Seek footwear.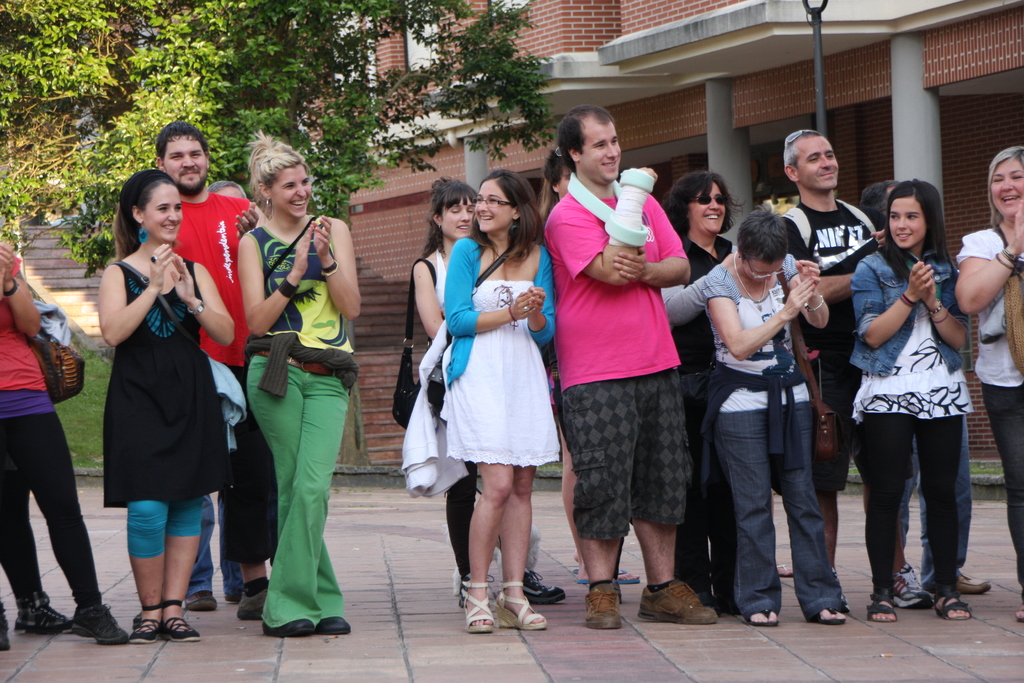
bbox=[130, 604, 160, 648].
